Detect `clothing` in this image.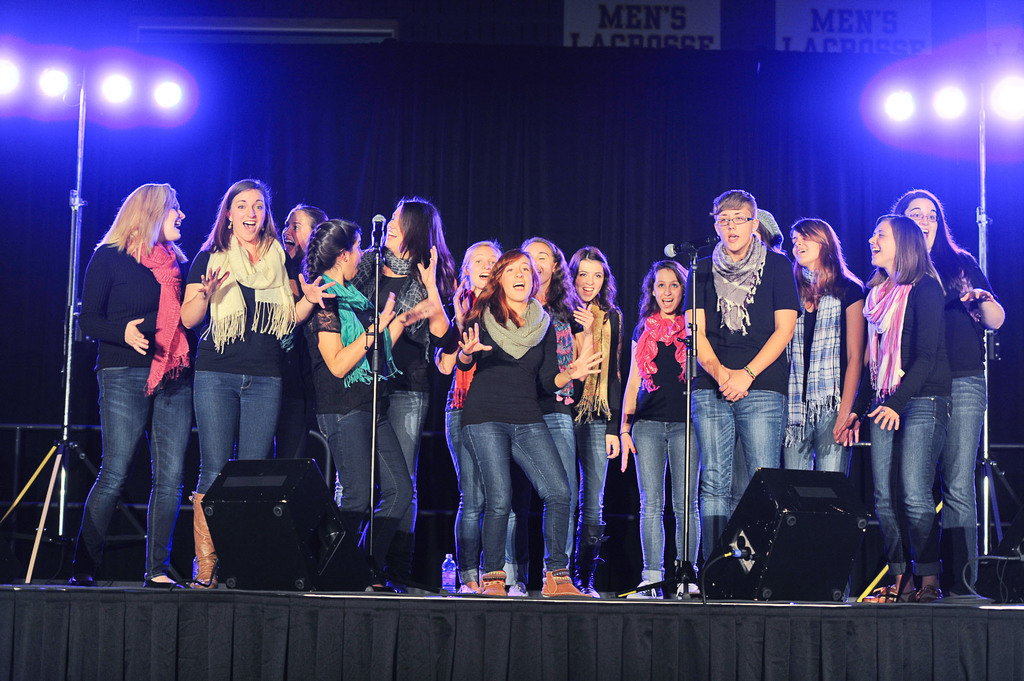
Detection: {"x1": 793, "y1": 266, "x2": 867, "y2": 498}.
